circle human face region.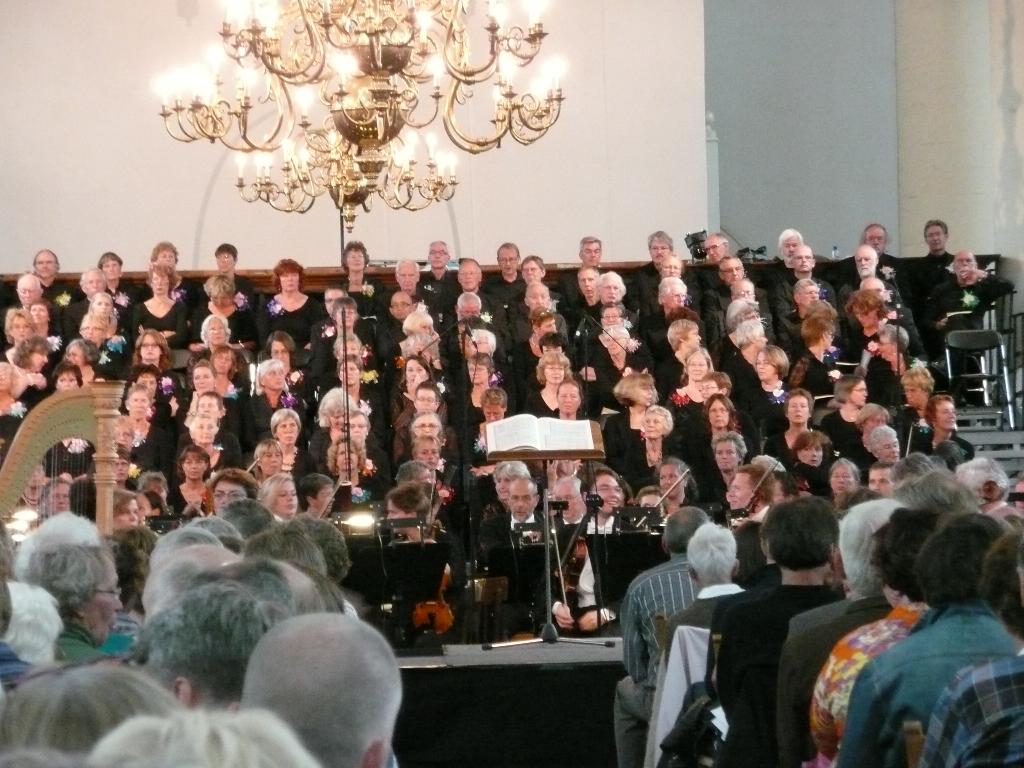
Region: {"left": 57, "top": 371, "right": 76, "bottom": 390}.
